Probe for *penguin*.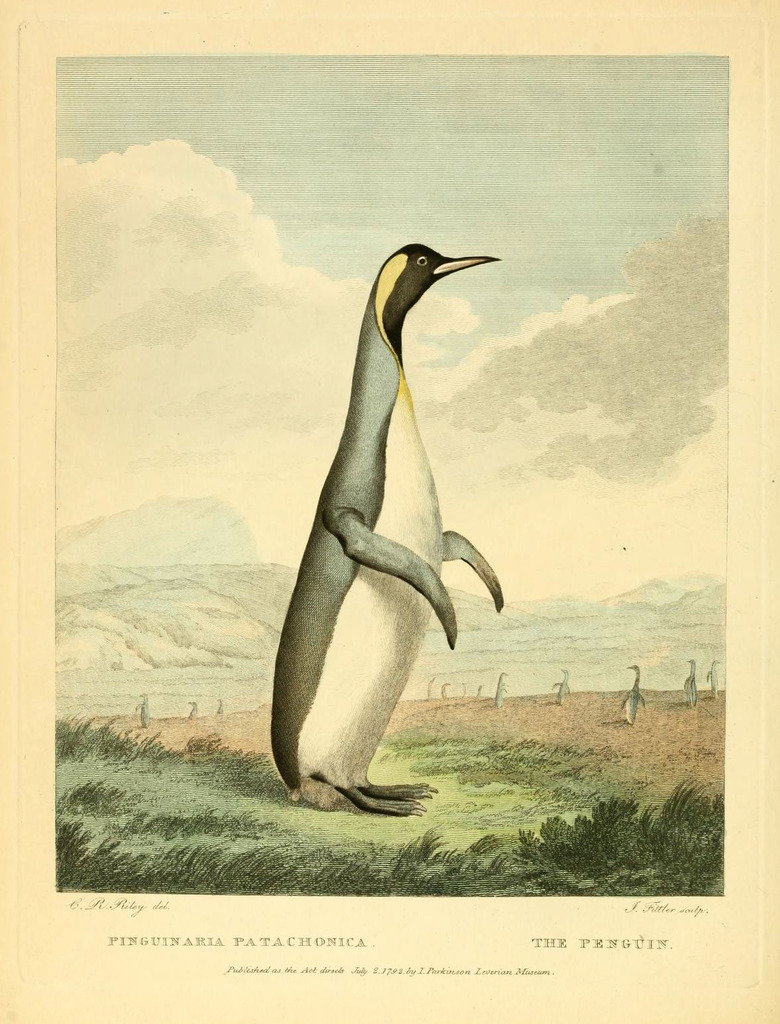
Probe result: bbox=(272, 239, 507, 815).
